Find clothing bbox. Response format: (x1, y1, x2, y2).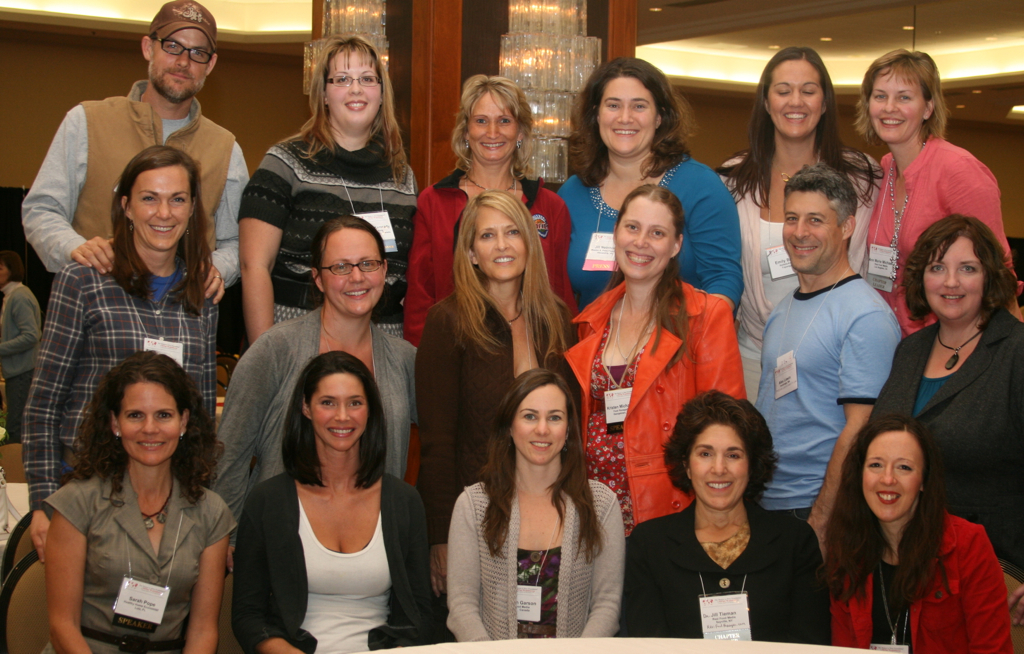
(17, 76, 252, 288).
